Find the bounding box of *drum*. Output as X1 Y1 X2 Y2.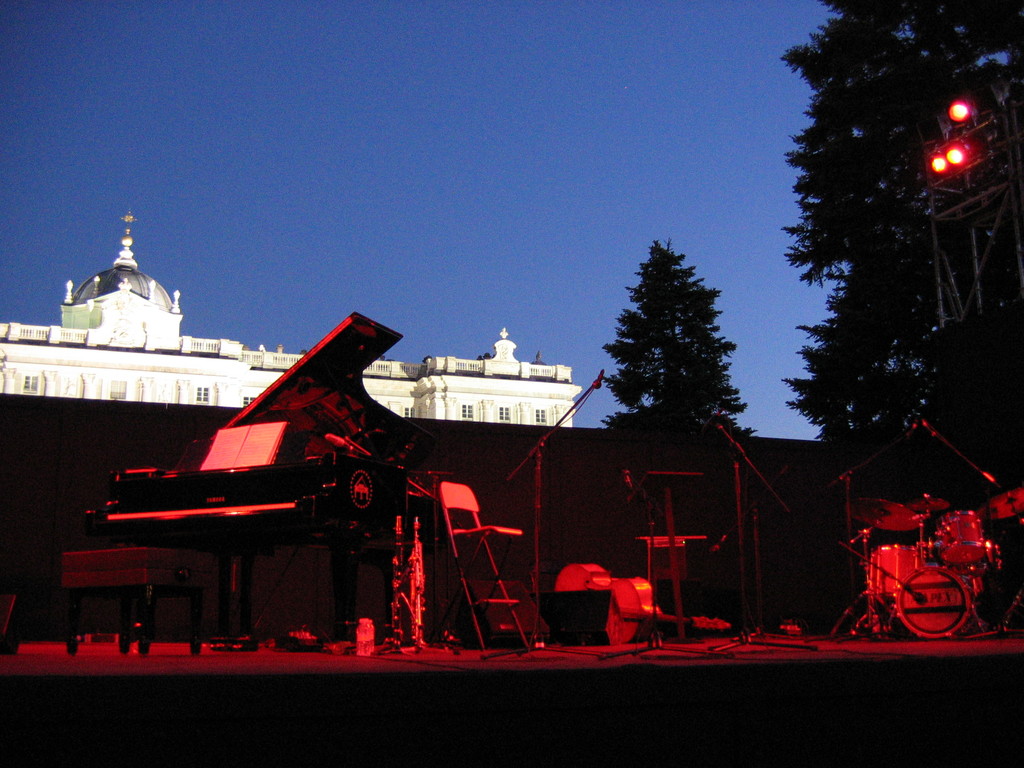
981 484 1023 538.
